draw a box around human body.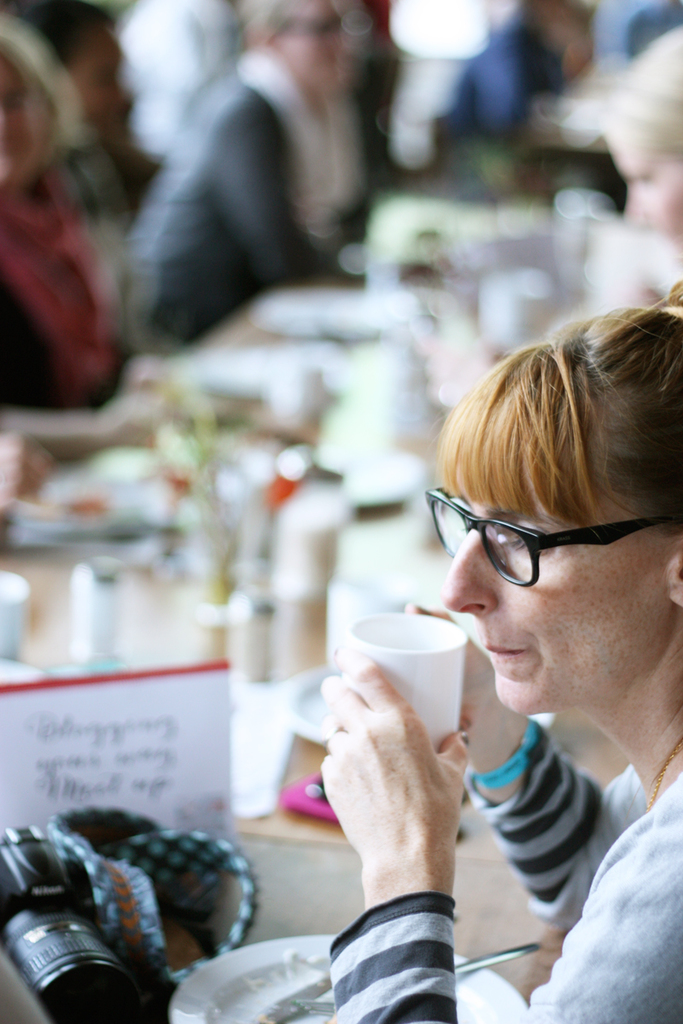
[x1=0, y1=20, x2=136, y2=422].
